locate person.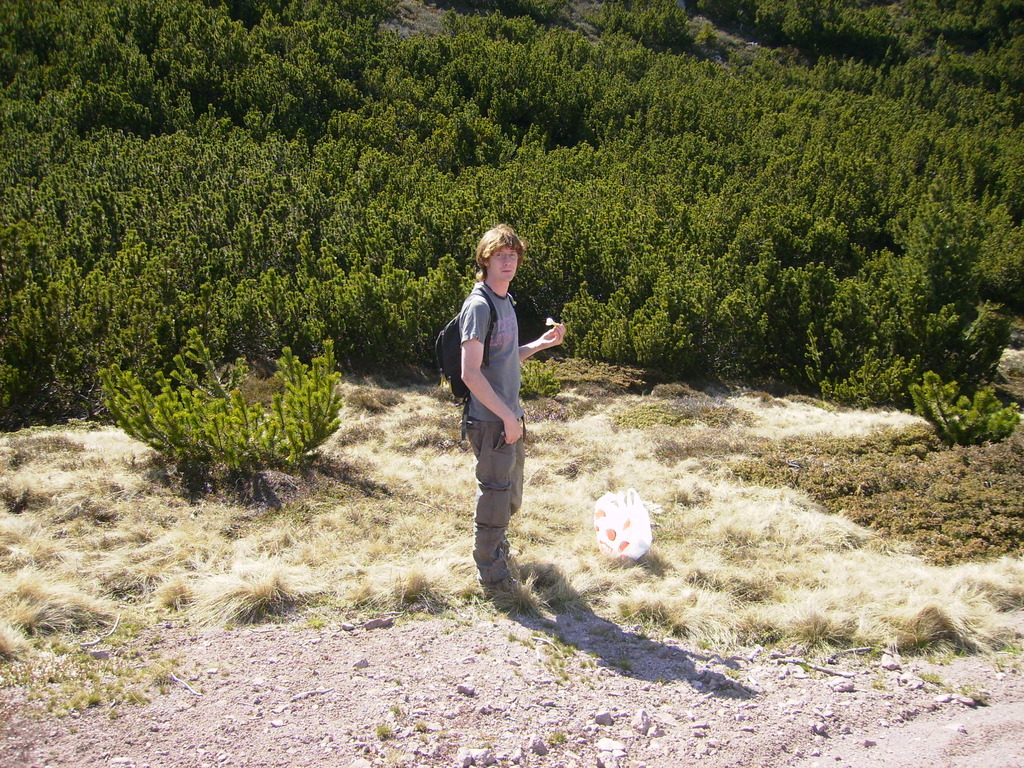
Bounding box: (443, 221, 545, 617).
